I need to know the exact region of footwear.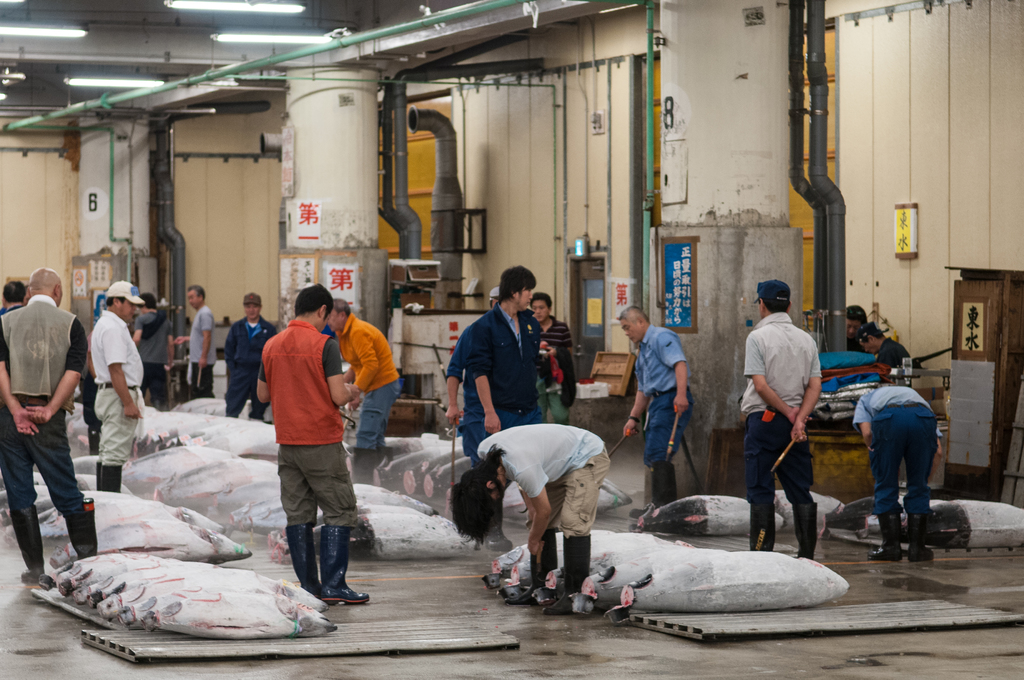
Region: region(101, 460, 122, 494).
